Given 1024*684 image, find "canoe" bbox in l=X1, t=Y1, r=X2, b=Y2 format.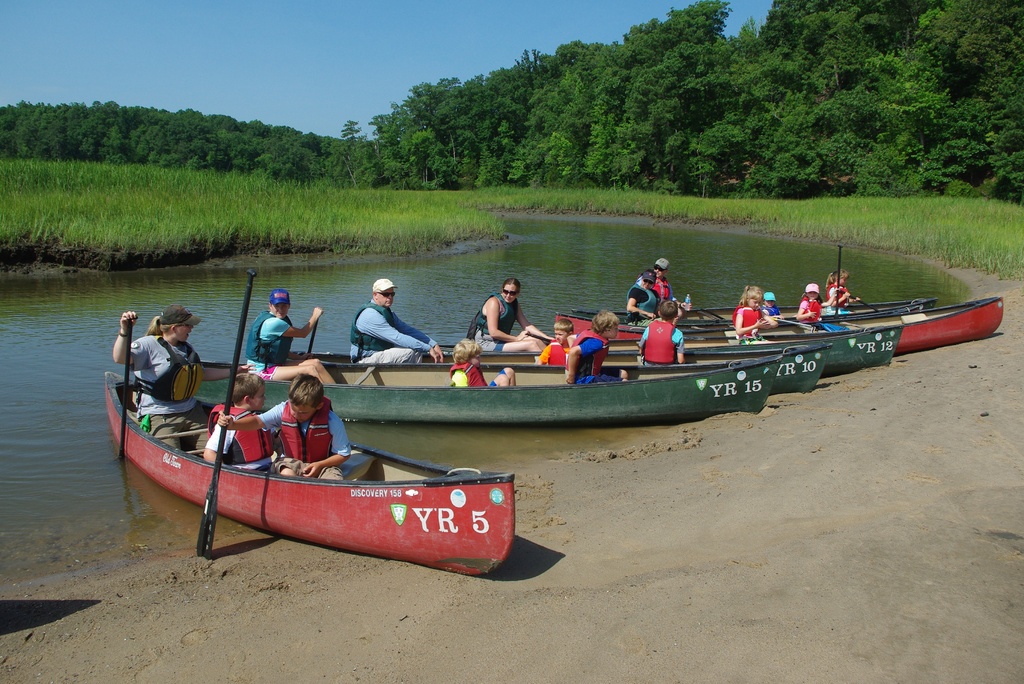
l=568, t=296, r=1004, b=359.
